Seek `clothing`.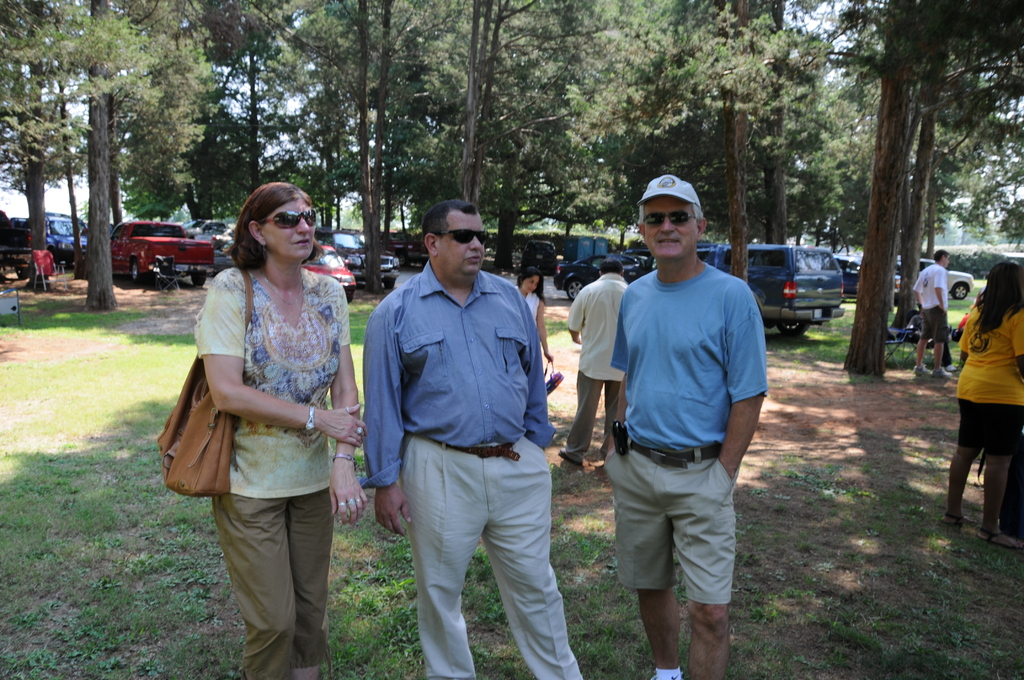
Rect(909, 260, 952, 346).
